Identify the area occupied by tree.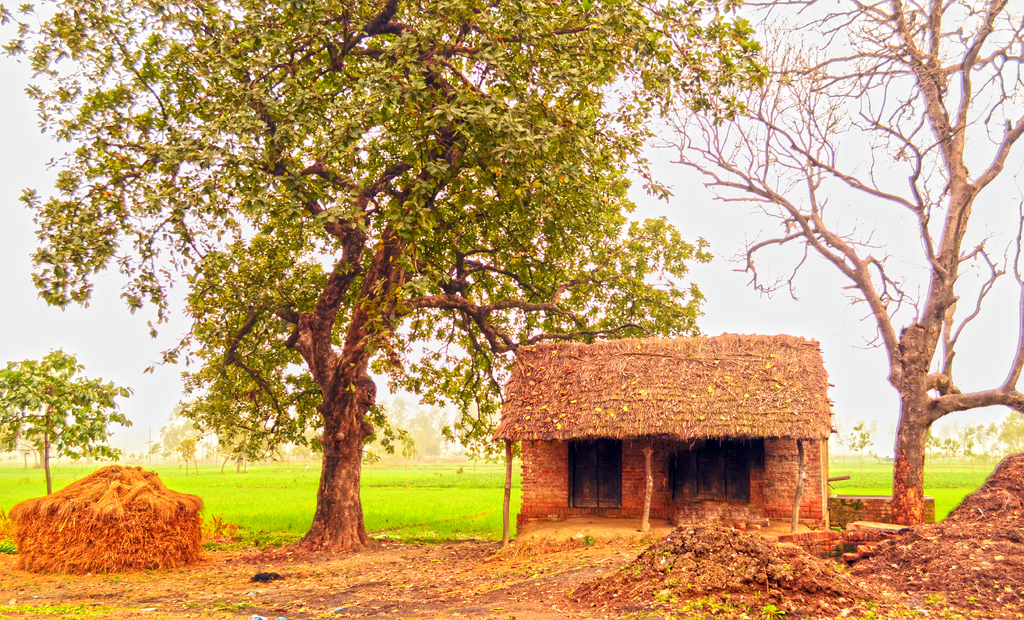
Area: (639,0,1023,525).
